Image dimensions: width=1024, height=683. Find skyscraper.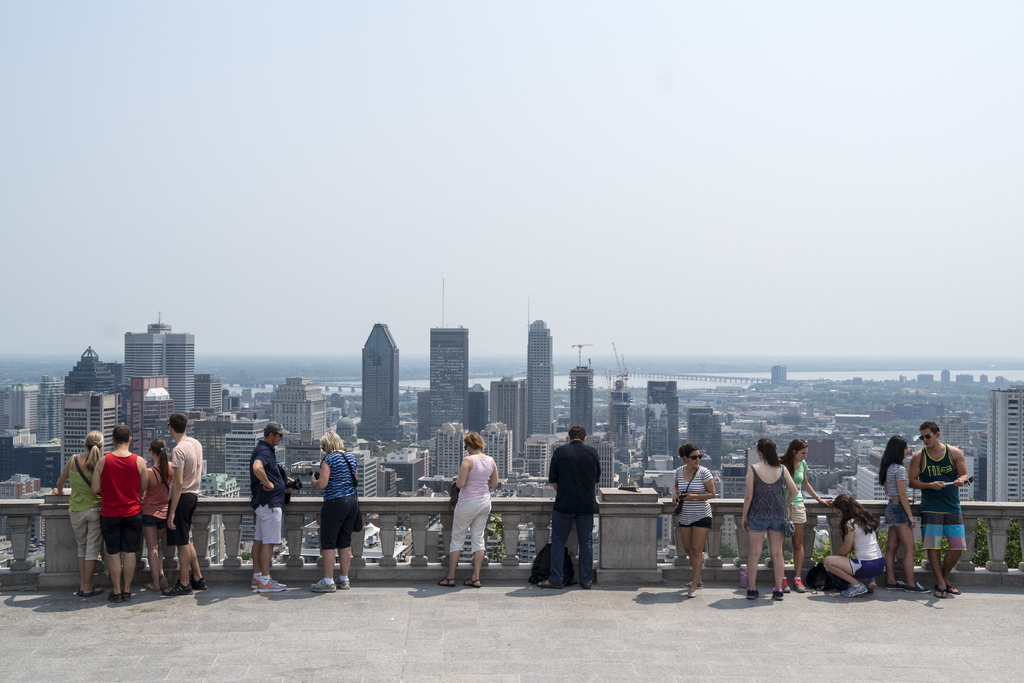
Rect(61, 343, 117, 470).
